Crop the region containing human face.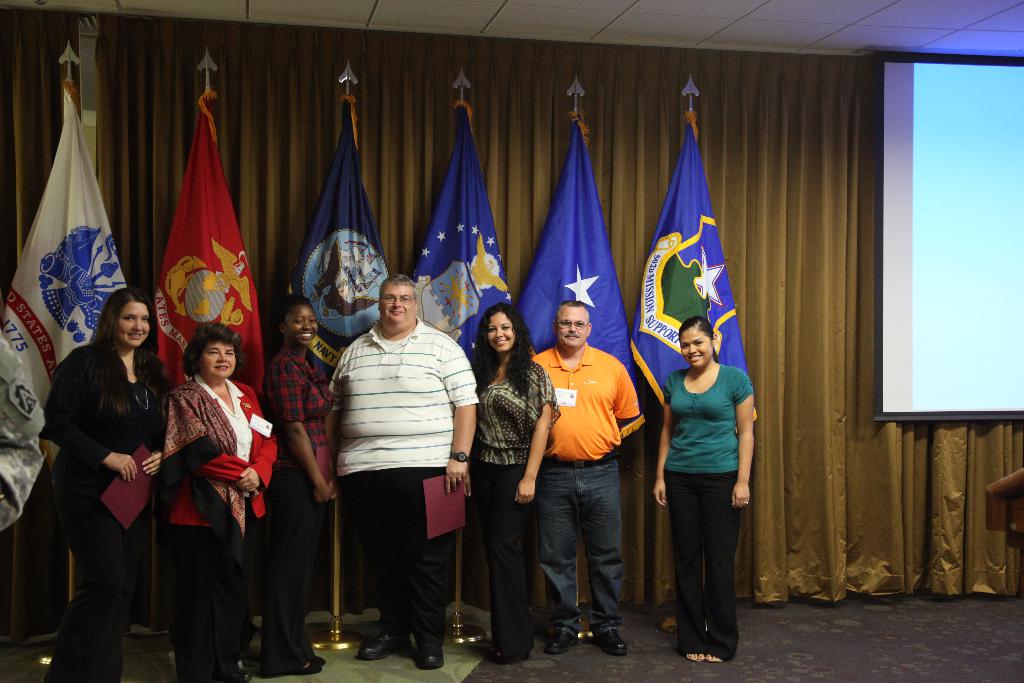
Crop region: left=380, top=283, right=415, bottom=324.
